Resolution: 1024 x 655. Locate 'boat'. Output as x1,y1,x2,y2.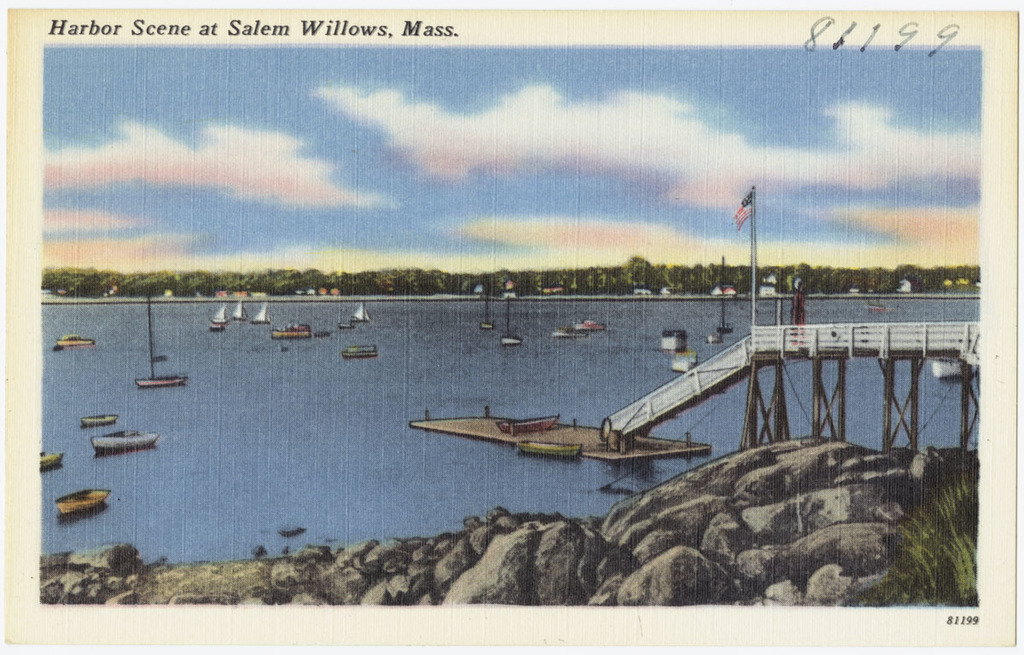
141,297,189,385.
